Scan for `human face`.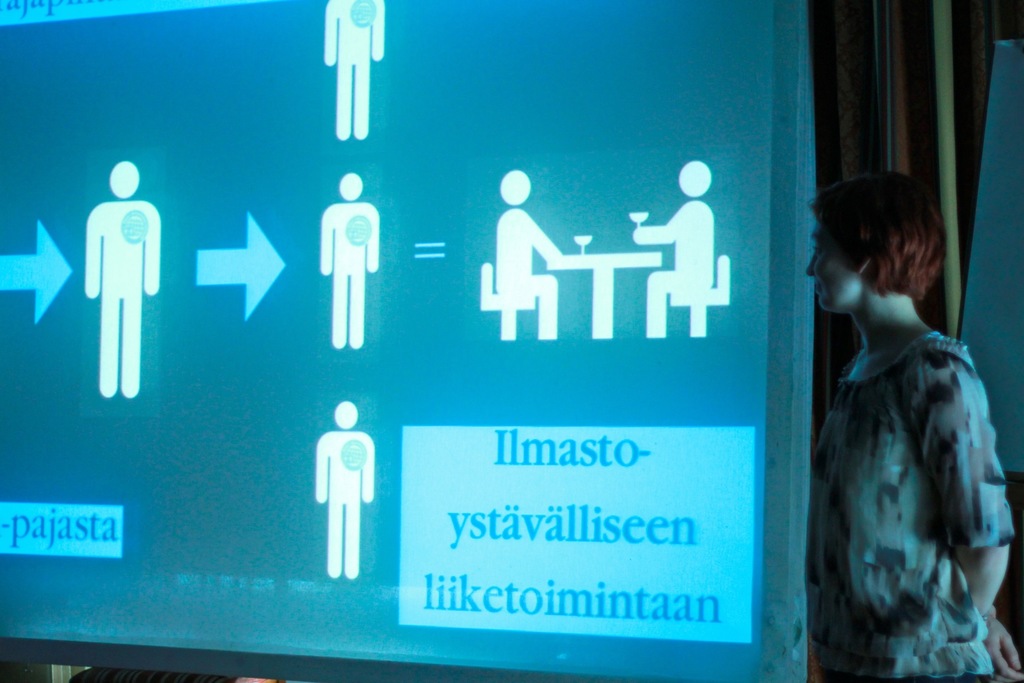
Scan result: detection(808, 224, 855, 315).
